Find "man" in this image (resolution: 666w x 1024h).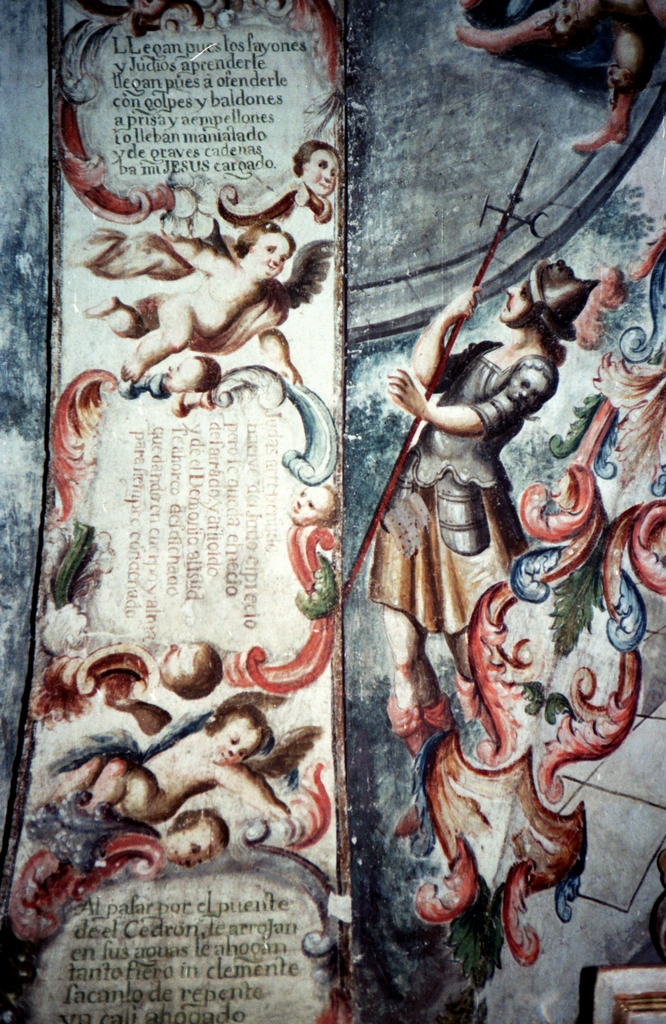
pyautogui.locateOnScreen(365, 236, 603, 912).
